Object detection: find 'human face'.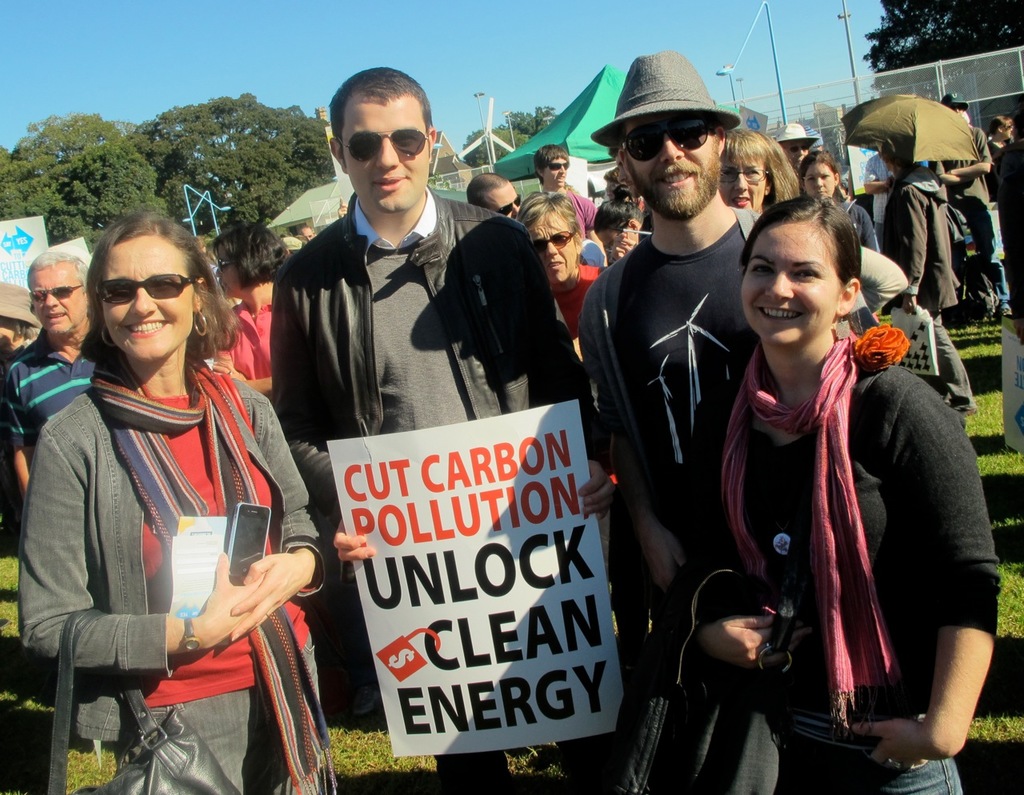
detection(546, 157, 566, 182).
